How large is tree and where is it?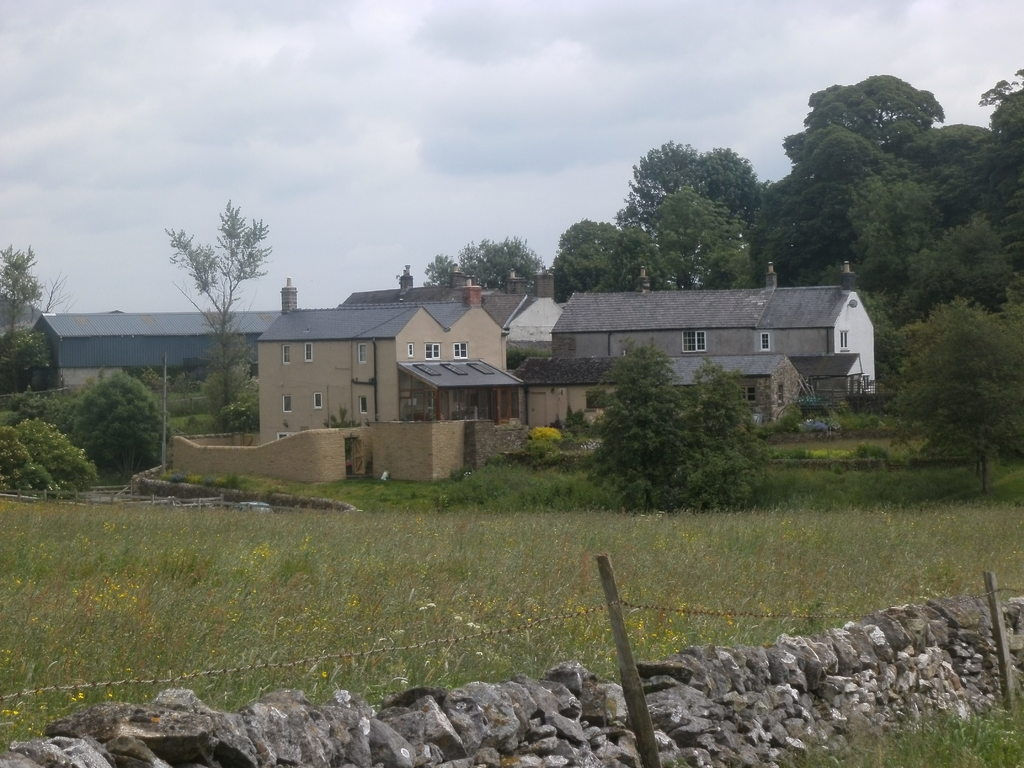
Bounding box: select_region(908, 114, 1023, 321).
